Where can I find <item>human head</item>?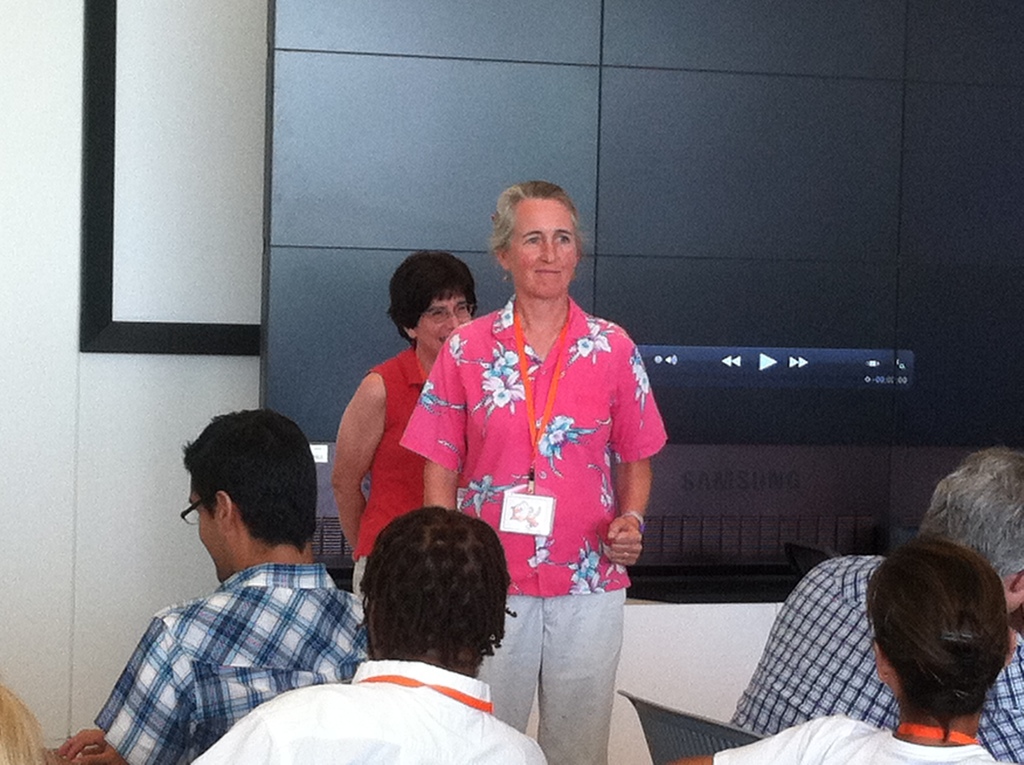
You can find it at rect(179, 412, 316, 588).
